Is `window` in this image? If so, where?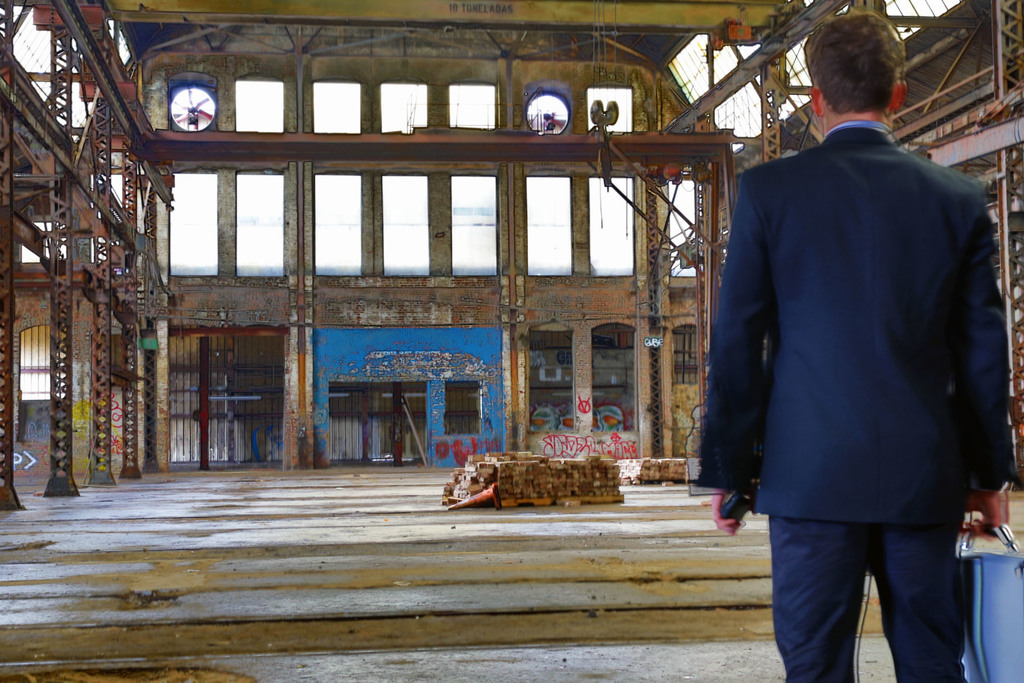
Yes, at (x1=587, y1=177, x2=633, y2=272).
